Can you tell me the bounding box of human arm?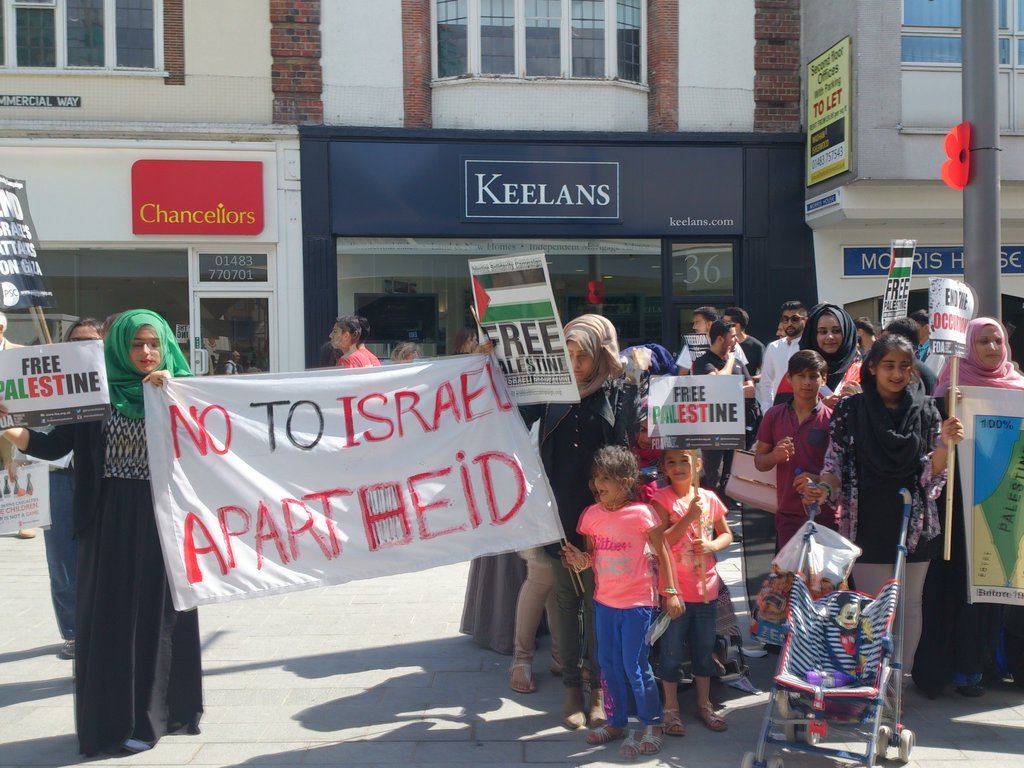
x1=793 y1=414 x2=845 y2=502.
